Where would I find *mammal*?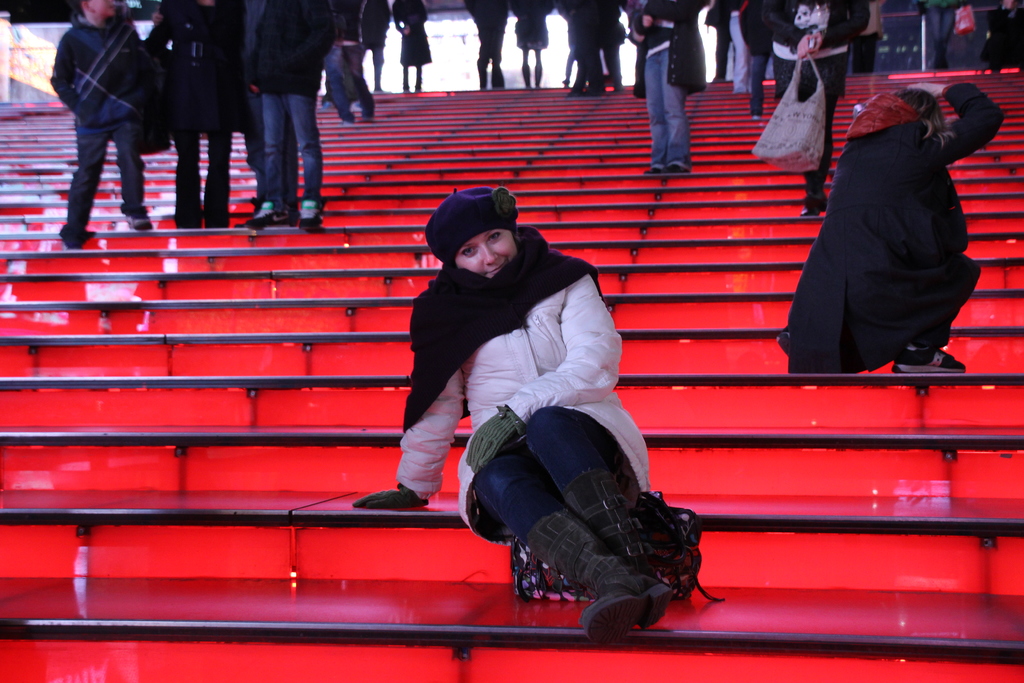
At 149/0/241/227.
